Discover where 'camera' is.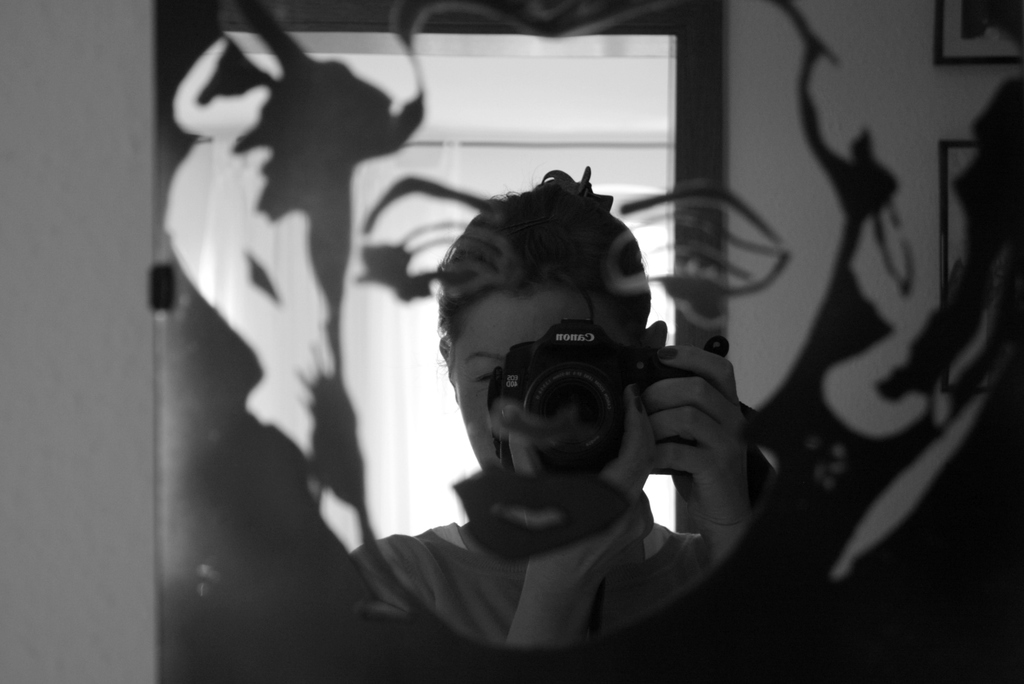
Discovered at l=456, t=295, r=694, b=475.
